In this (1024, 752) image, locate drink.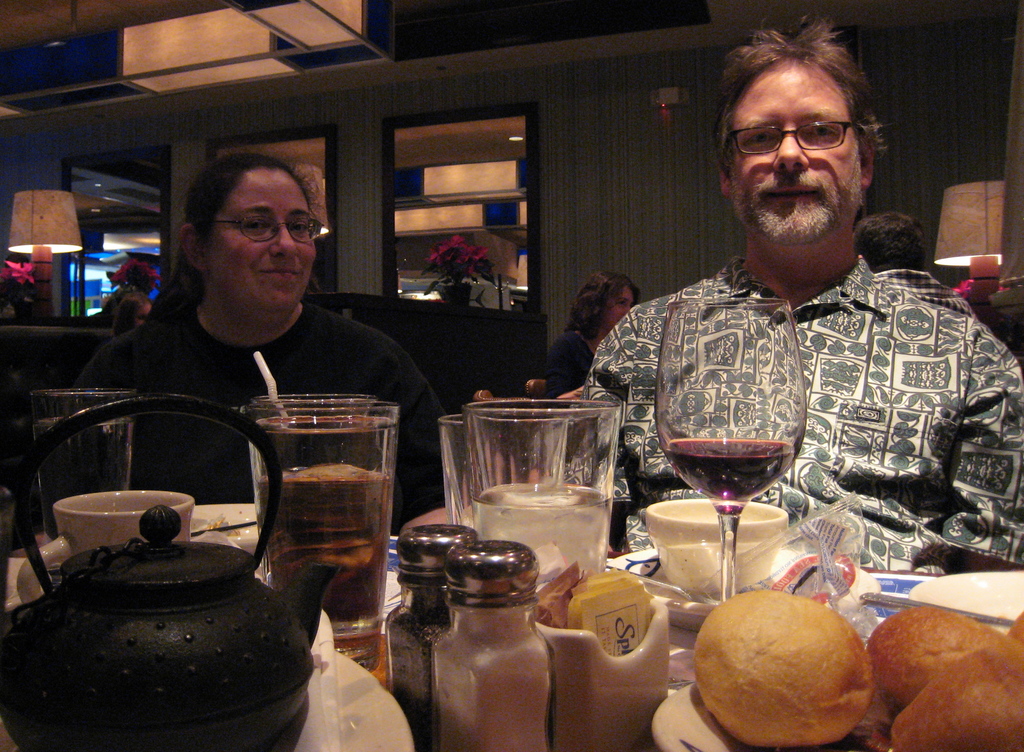
Bounding box: BBox(477, 482, 612, 587).
